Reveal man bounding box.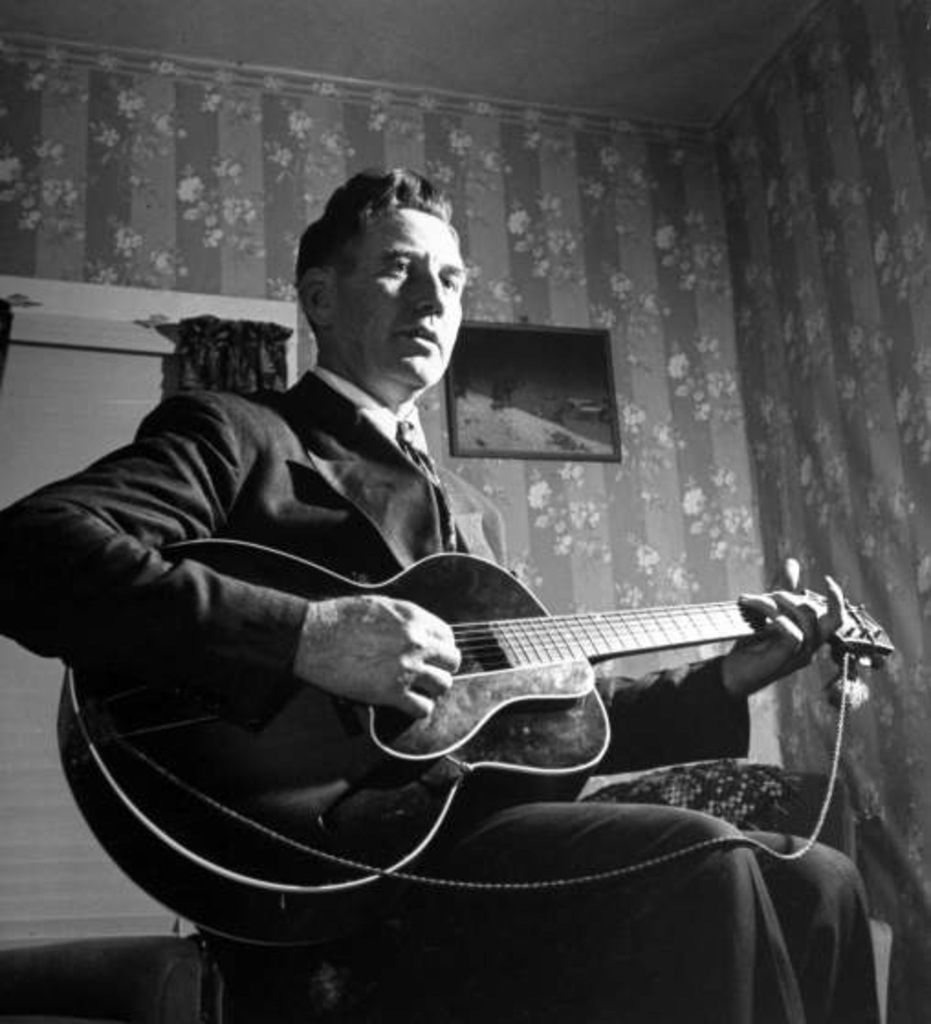
Revealed: {"left": 0, "top": 167, "right": 889, "bottom": 1022}.
